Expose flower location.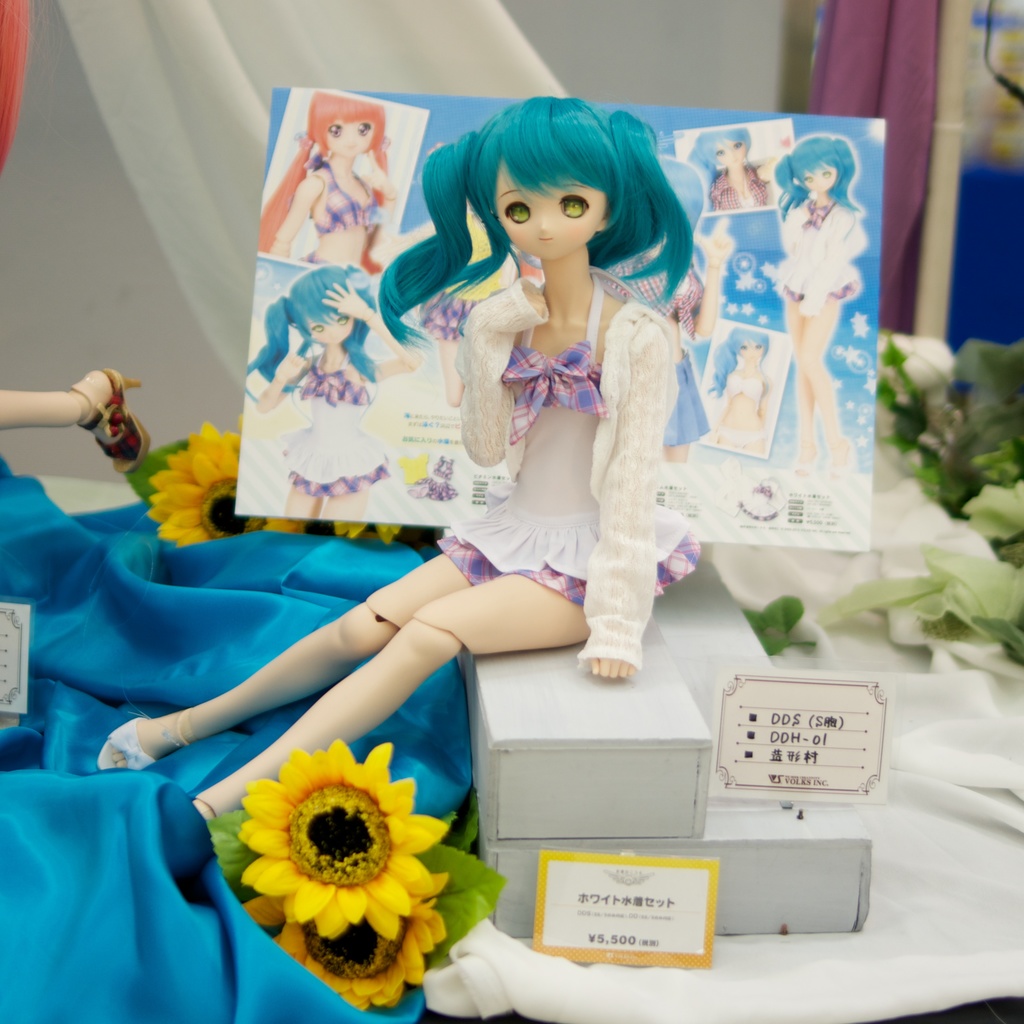
Exposed at <region>333, 518, 403, 541</region>.
